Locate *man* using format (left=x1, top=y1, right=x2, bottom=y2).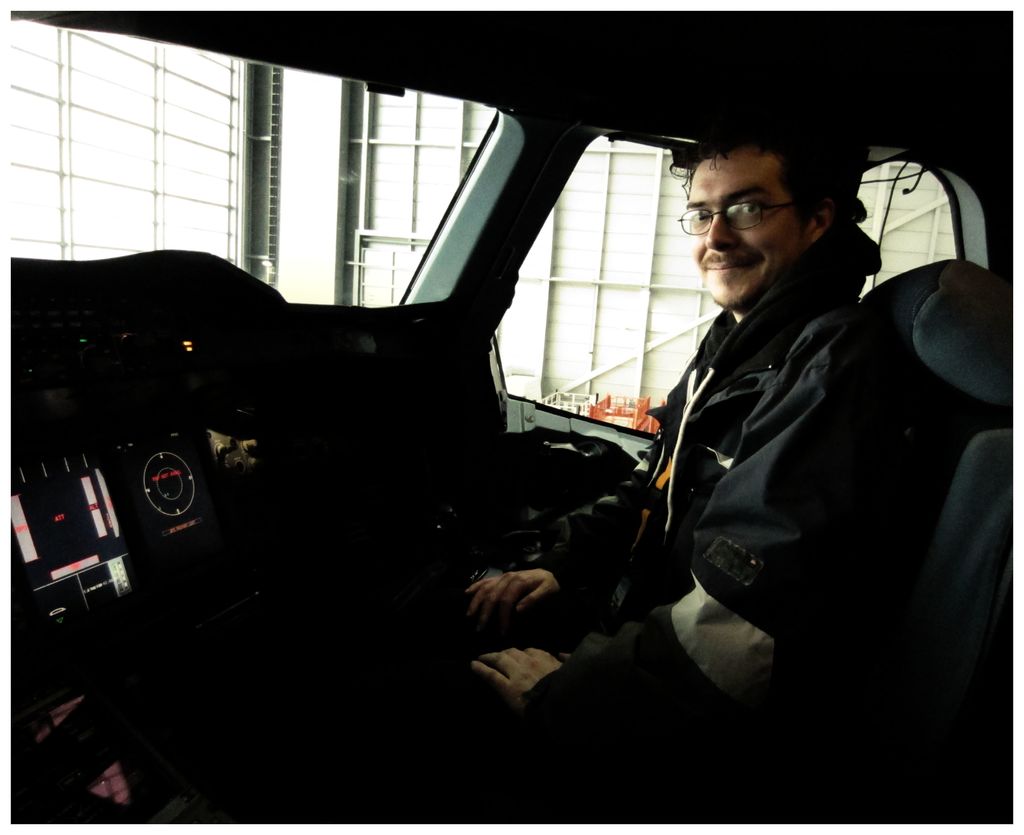
(left=573, top=105, right=1000, bottom=775).
